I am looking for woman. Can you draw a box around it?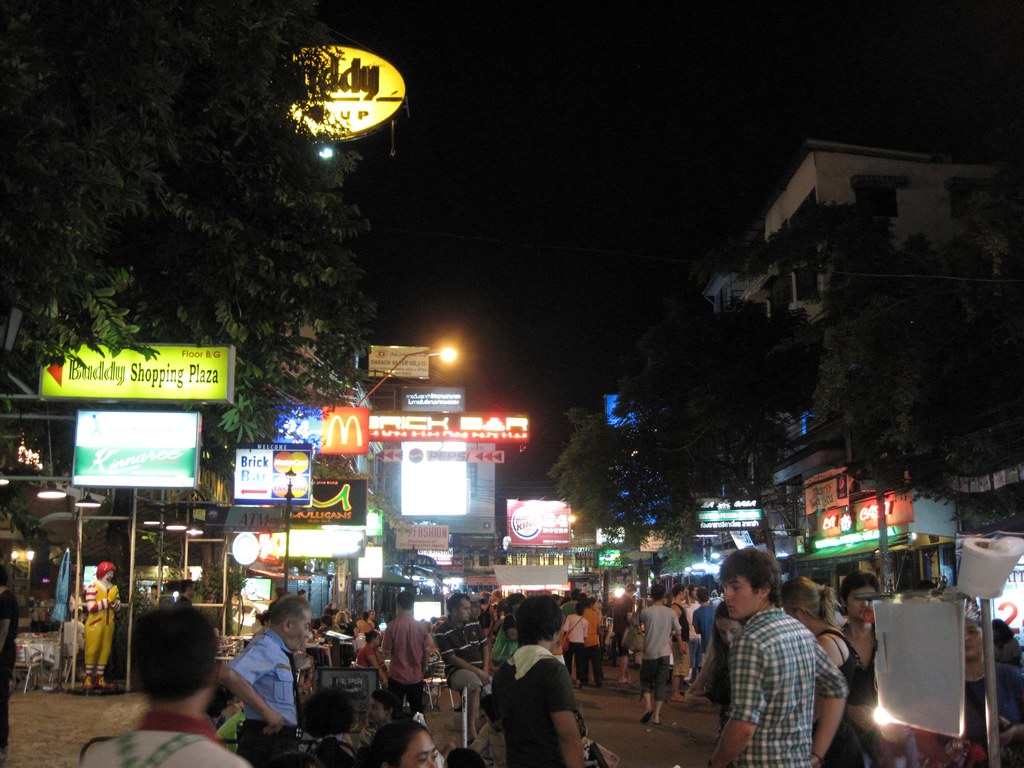
Sure, the bounding box is l=783, t=586, r=897, b=767.
